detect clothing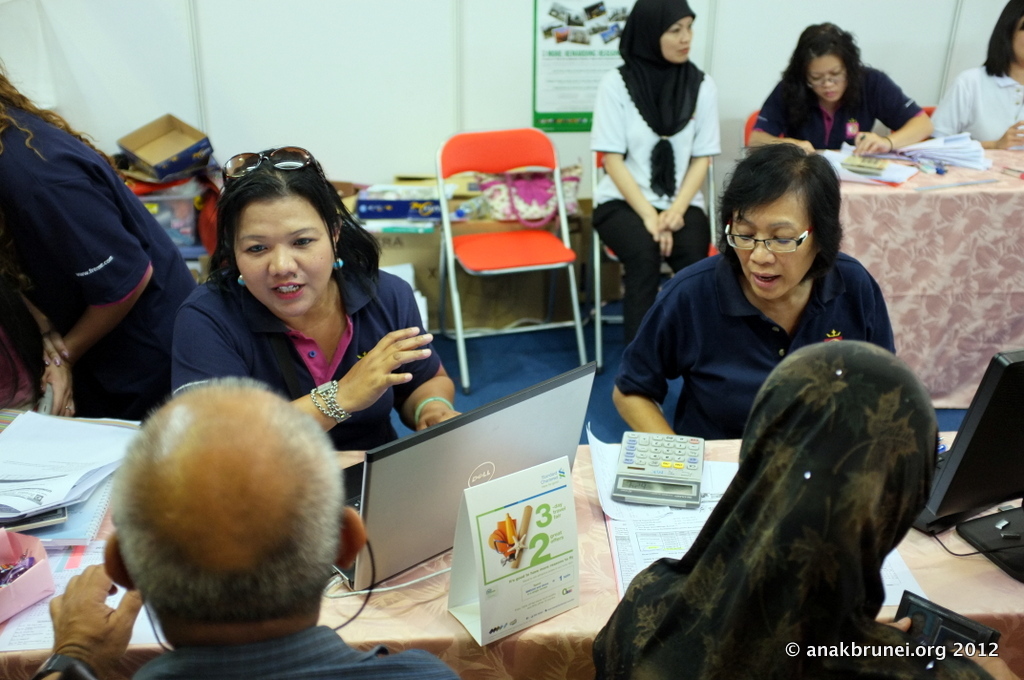
0,94,199,429
